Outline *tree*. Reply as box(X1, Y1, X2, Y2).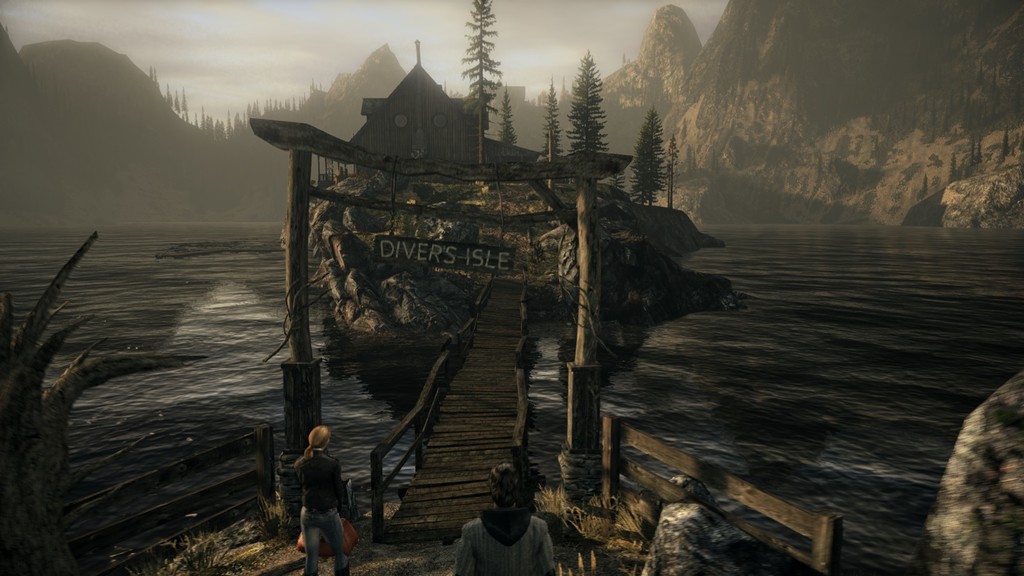
box(627, 108, 671, 208).
